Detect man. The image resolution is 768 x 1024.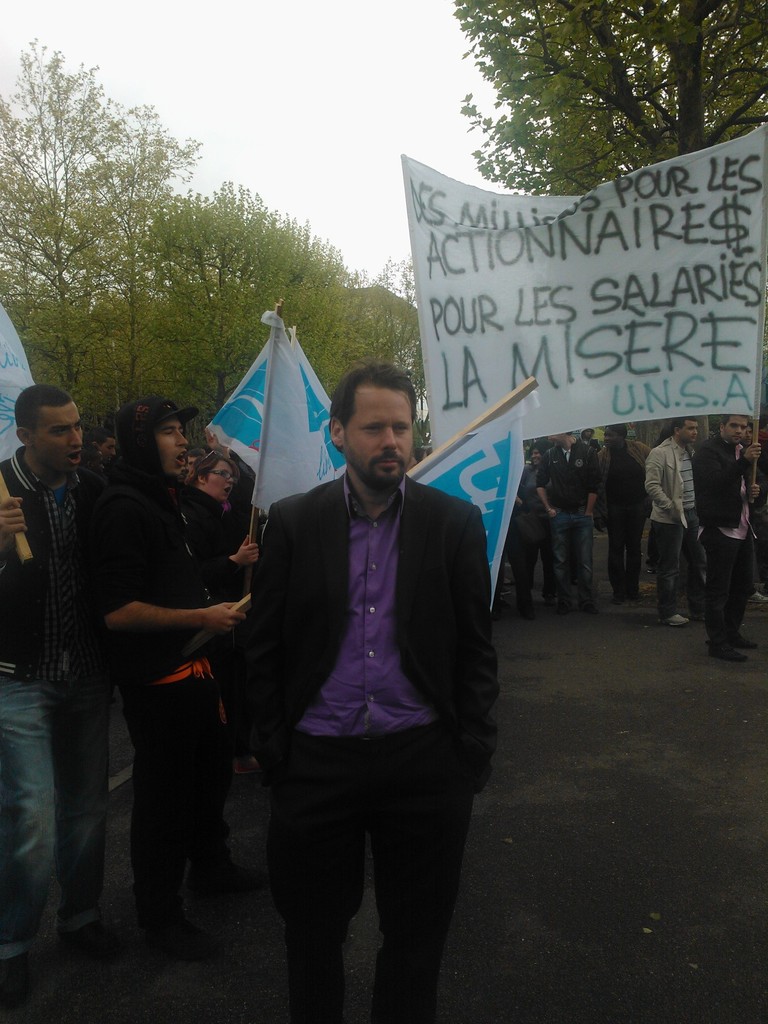
(0, 388, 110, 1012).
